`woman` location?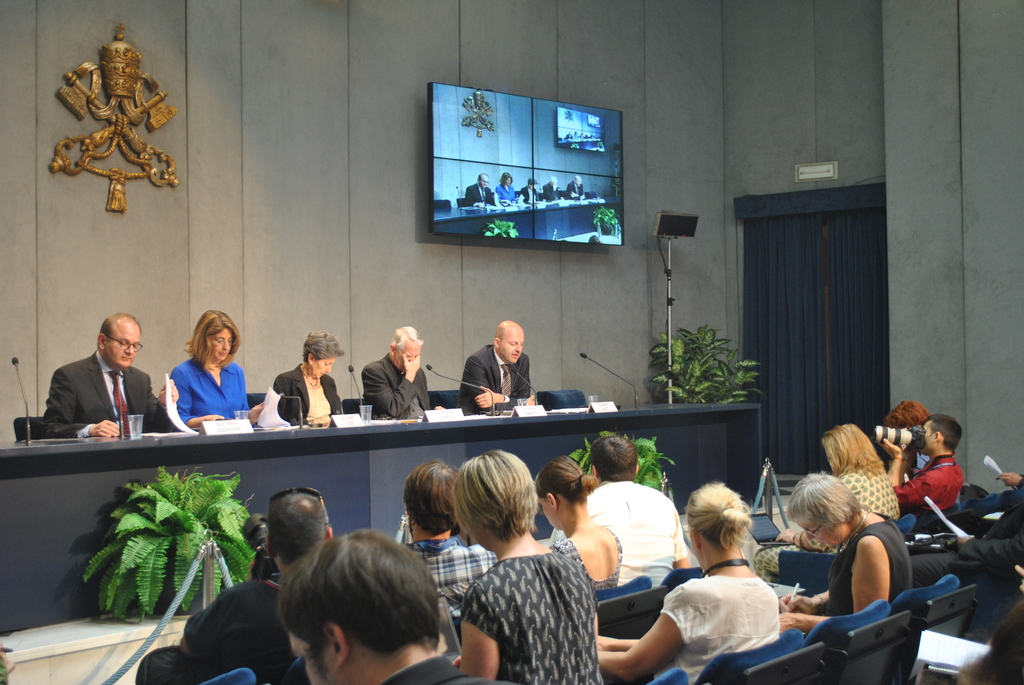
region(596, 480, 784, 684)
